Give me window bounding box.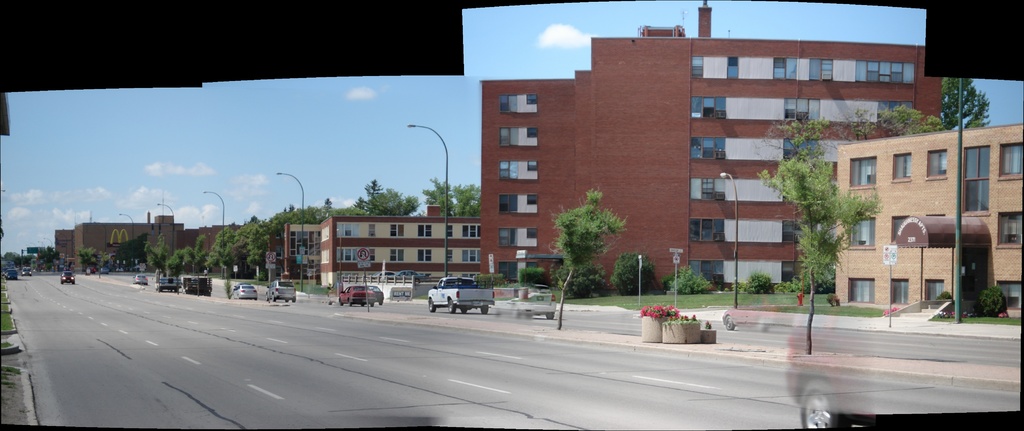
crop(688, 95, 727, 121).
